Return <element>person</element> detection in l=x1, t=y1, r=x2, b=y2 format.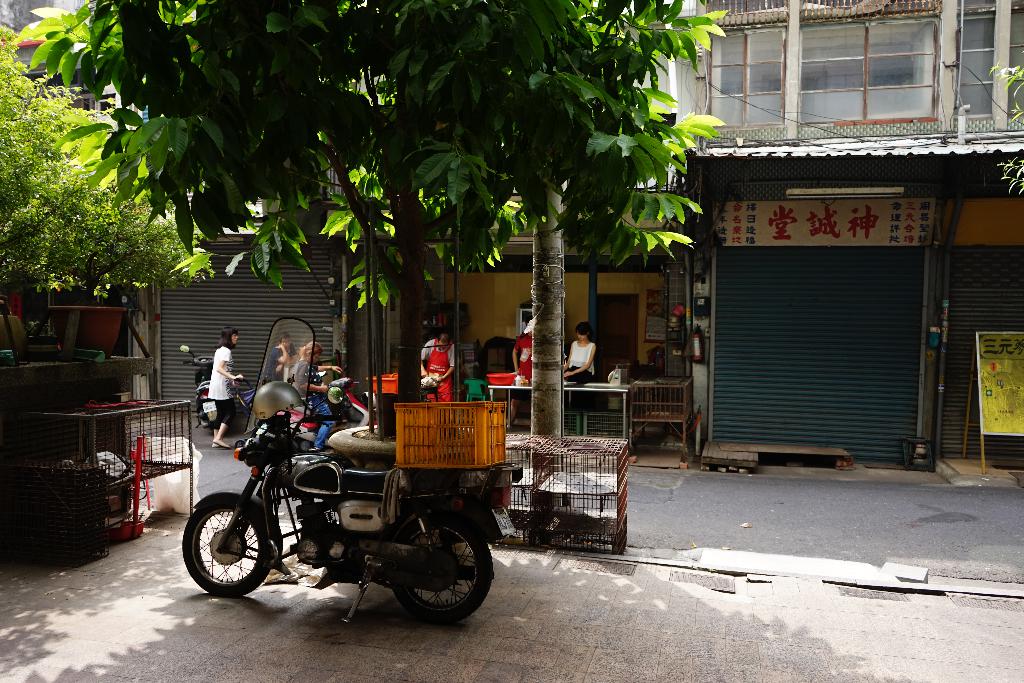
l=509, t=315, r=532, b=387.
